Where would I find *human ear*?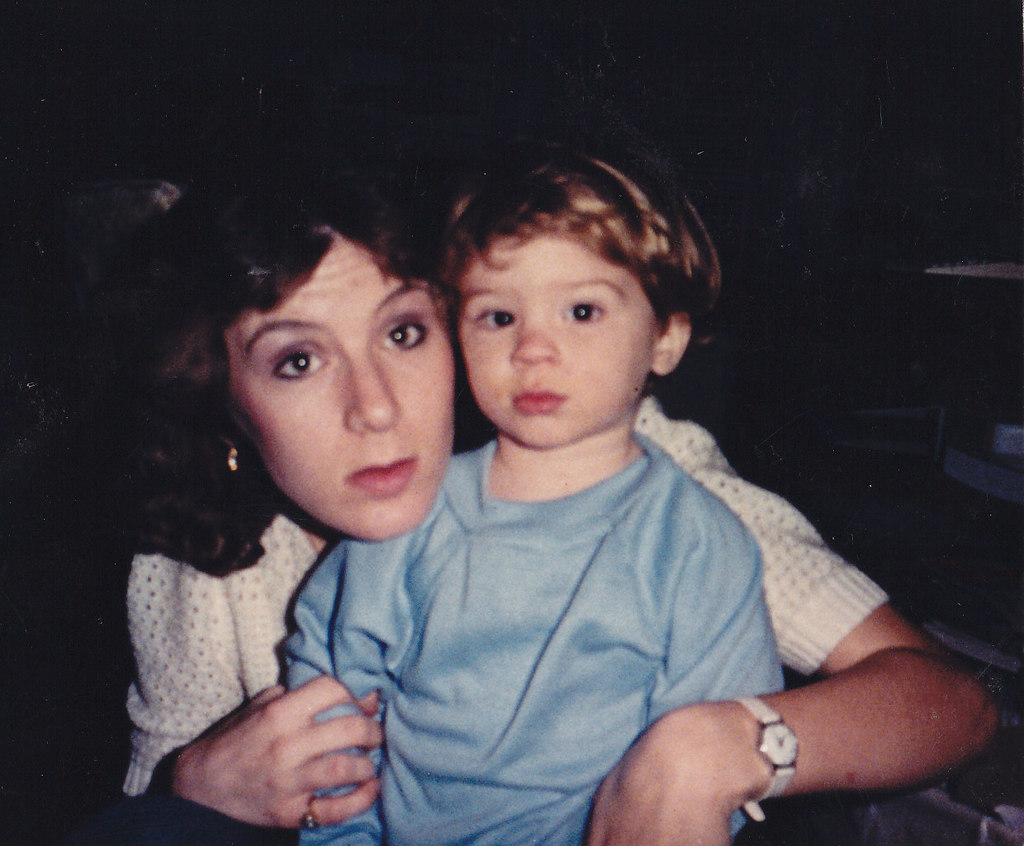
At left=652, top=308, right=691, bottom=375.
